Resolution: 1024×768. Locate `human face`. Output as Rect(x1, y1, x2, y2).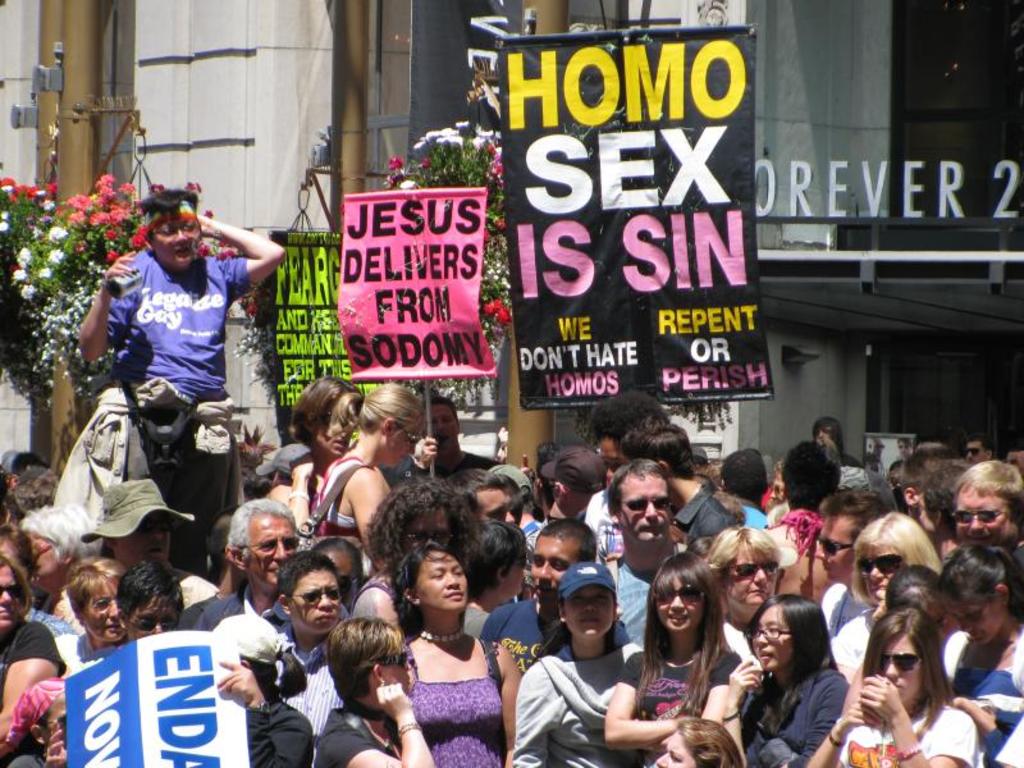
Rect(243, 516, 297, 591).
